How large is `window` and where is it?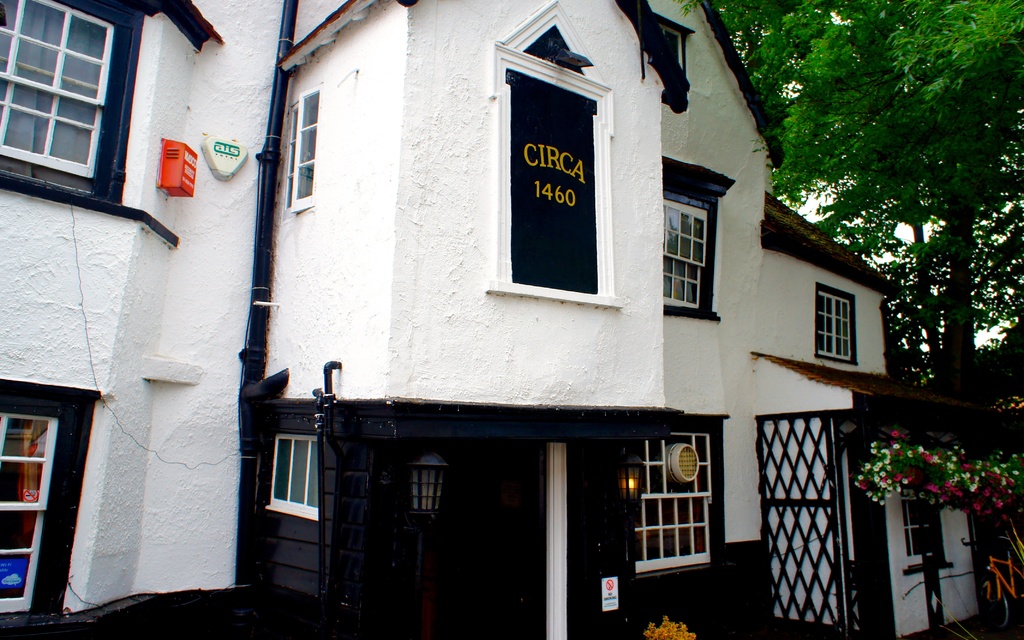
Bounding box: [1, 0, 113, 190].
